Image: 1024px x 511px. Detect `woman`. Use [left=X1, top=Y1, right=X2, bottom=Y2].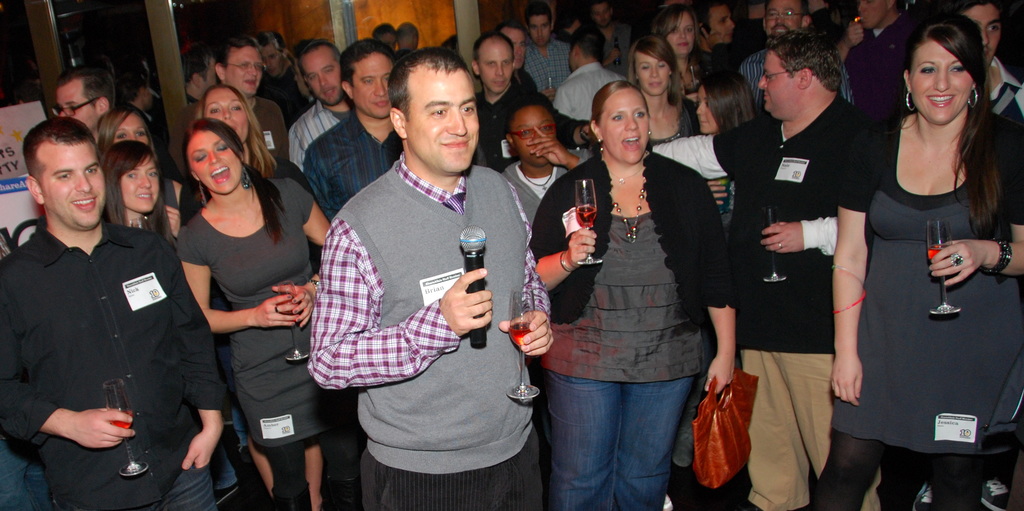
[left=154, top=93, right=311, bottom=510].
